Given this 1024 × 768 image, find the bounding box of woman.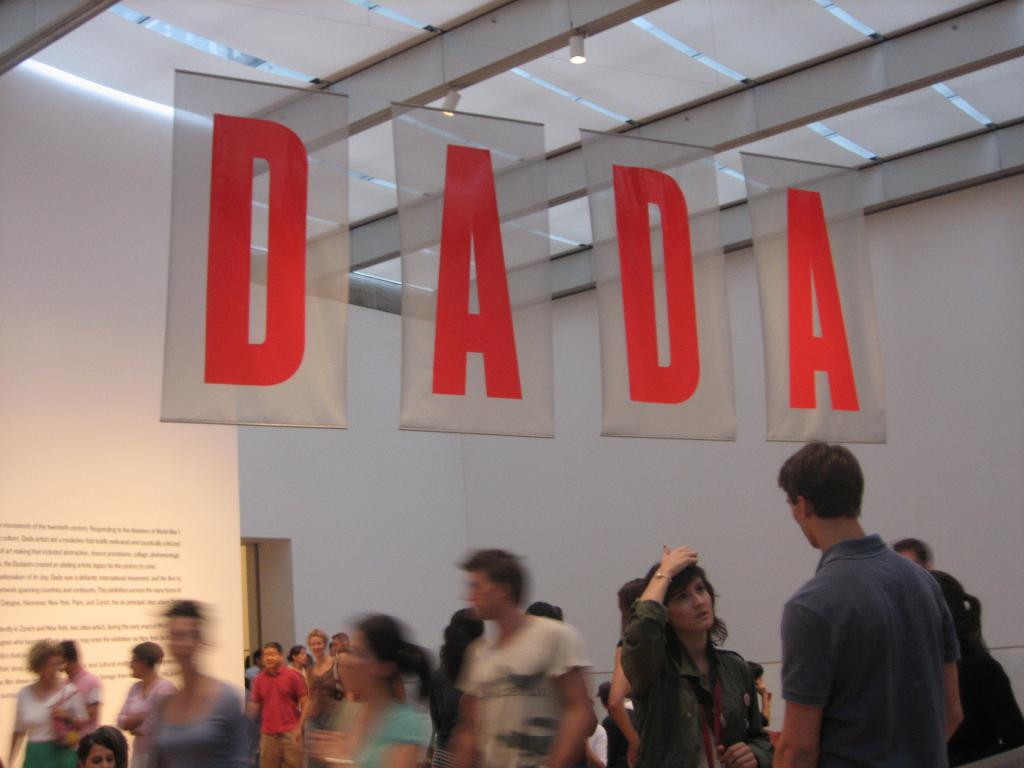
[287,620,343,751].
